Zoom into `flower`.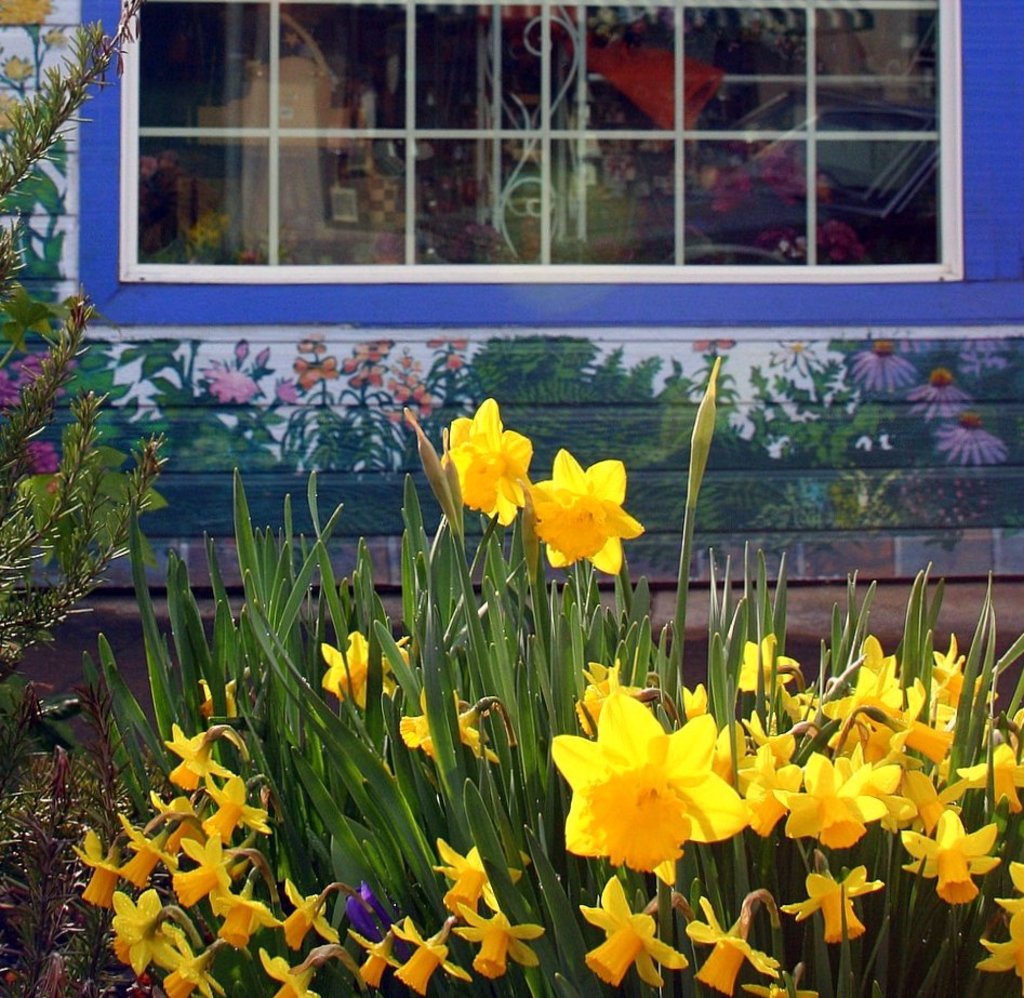
Zoom target: box(934, 405, 1003, 469).
